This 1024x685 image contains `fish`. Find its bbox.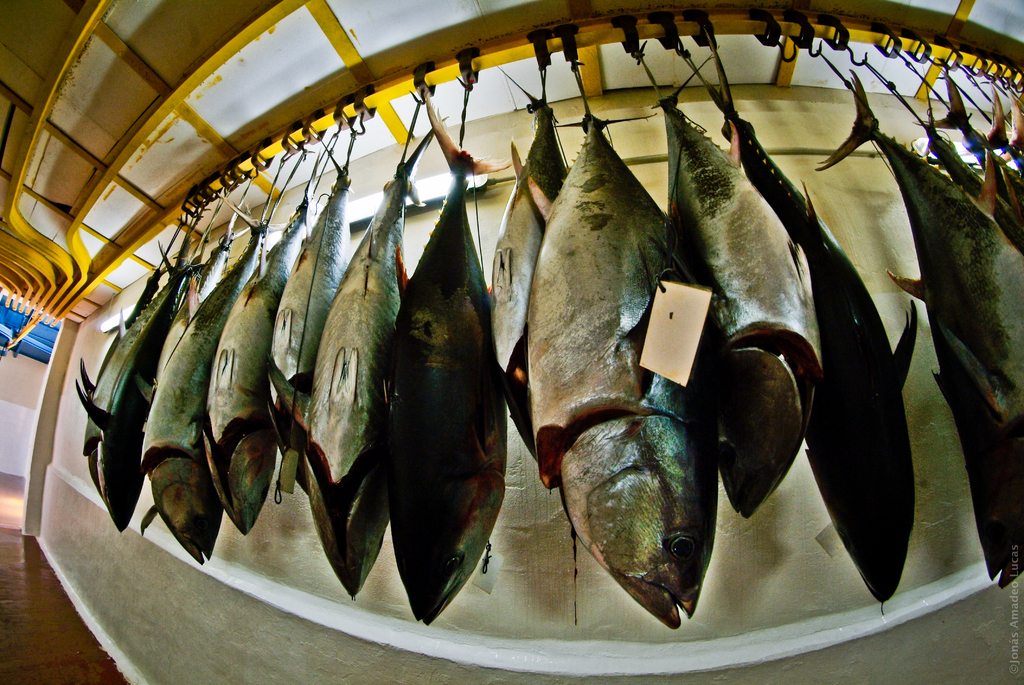
{"left": 932, "top": 122, "right": 1023, "bottom": 257}.
